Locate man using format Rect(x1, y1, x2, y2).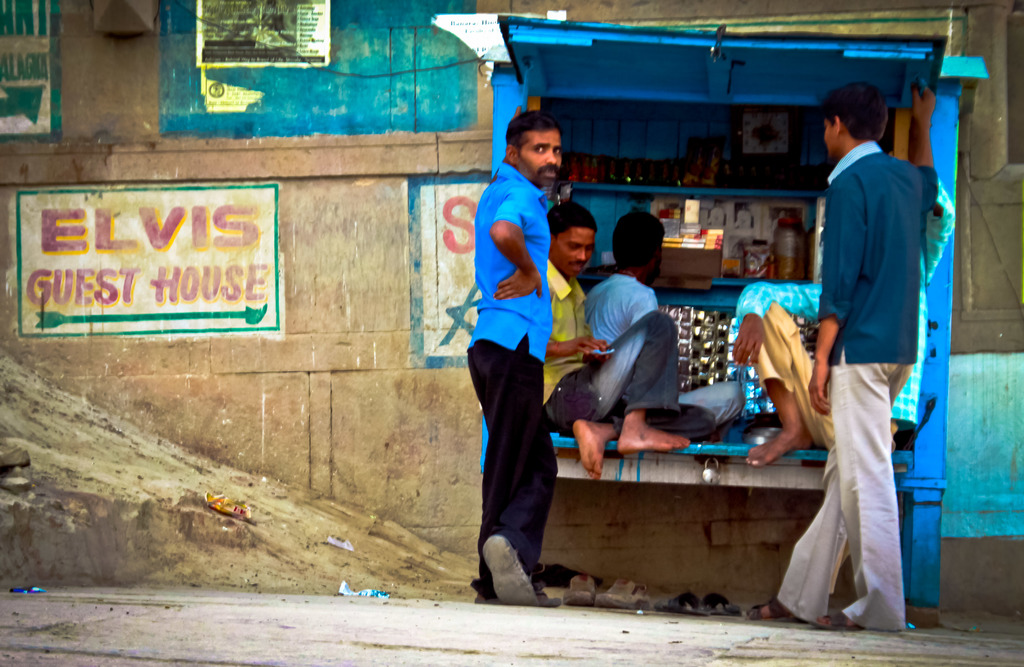
Rect(738, 167, 973, 470).
